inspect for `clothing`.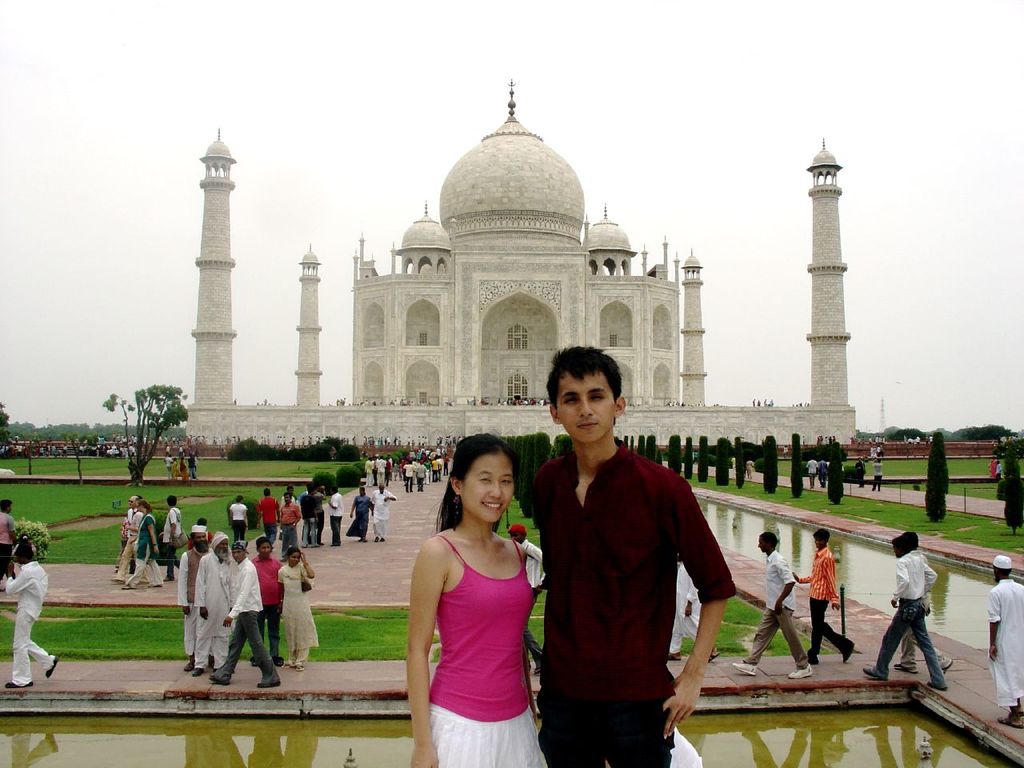
Inspection: box=[897, 548, 951, 670].
